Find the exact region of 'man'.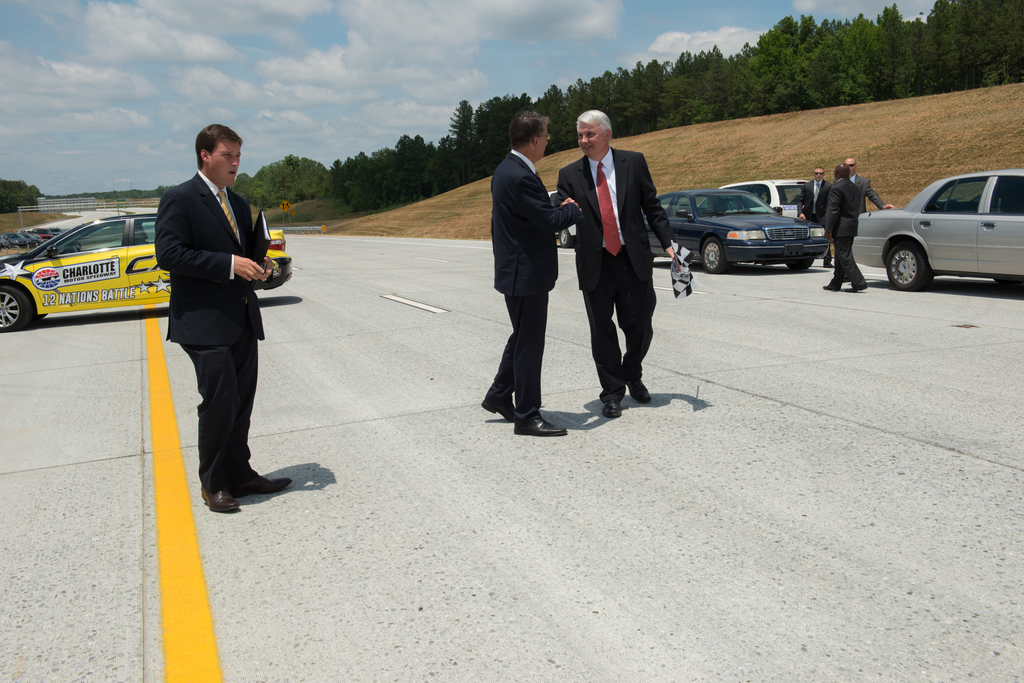
Exact region: box(824, 165, 873, 293).
